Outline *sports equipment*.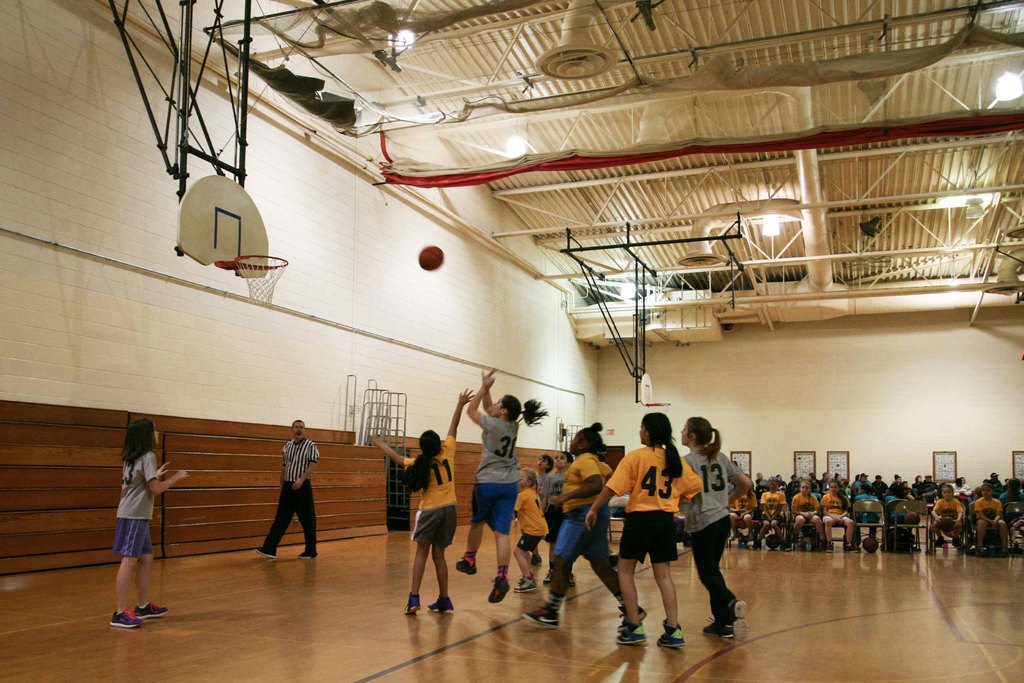
Outline: Rect(417, 243, 445, 272).
